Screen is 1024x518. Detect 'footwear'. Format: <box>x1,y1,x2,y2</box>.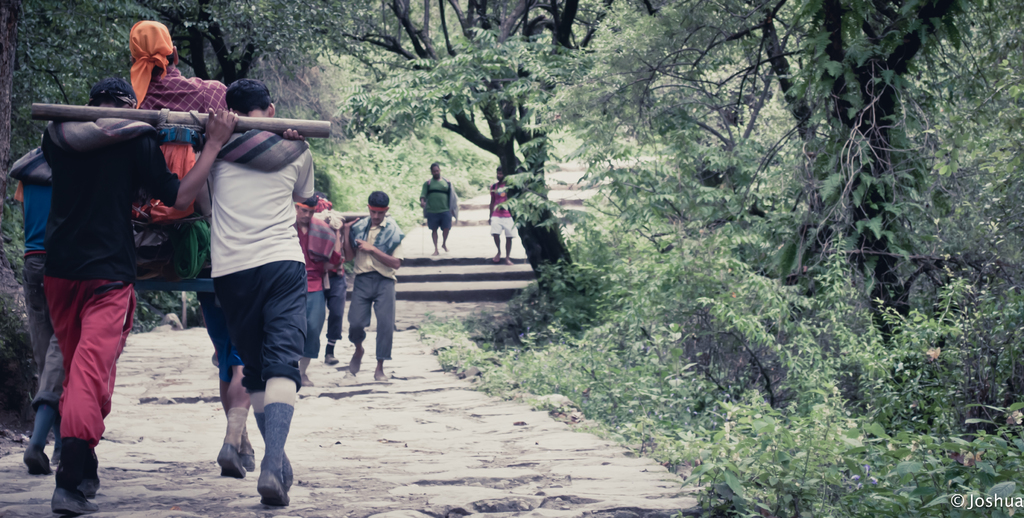
<box>20,441,49,476</box>.
